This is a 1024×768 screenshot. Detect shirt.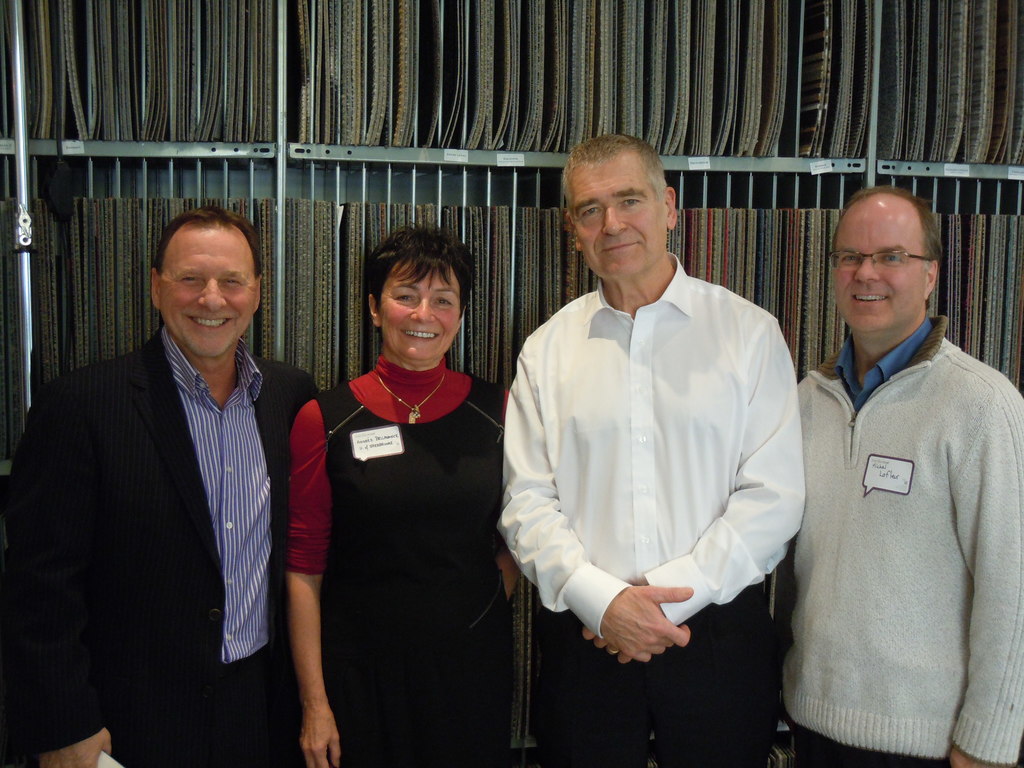
[161, 323, 267, 667].
